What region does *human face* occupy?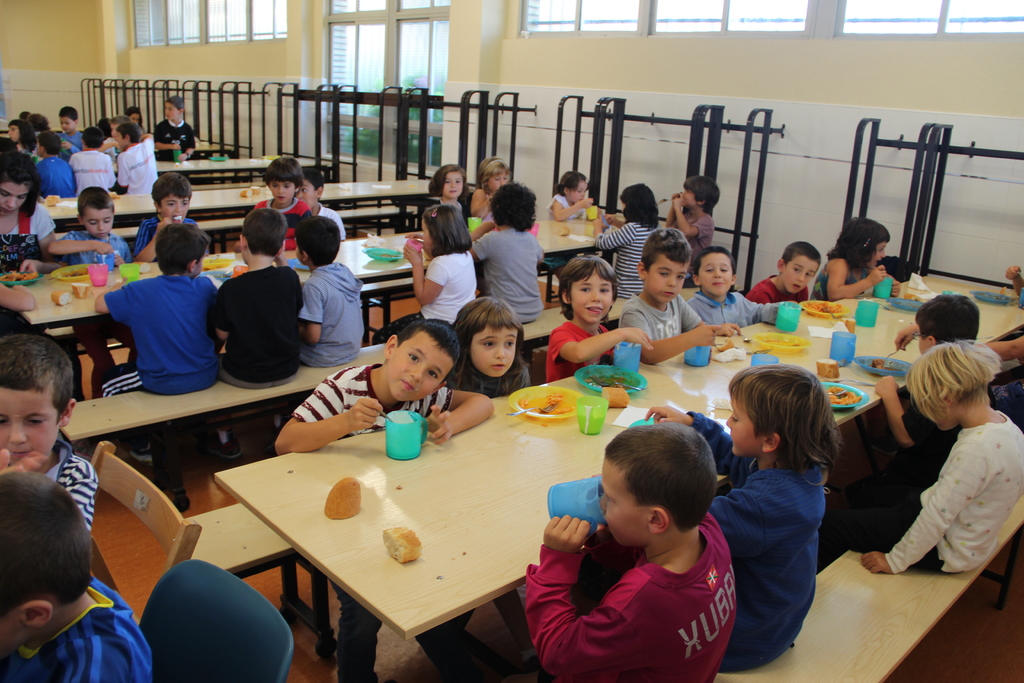
300, 180, 316, 208.
